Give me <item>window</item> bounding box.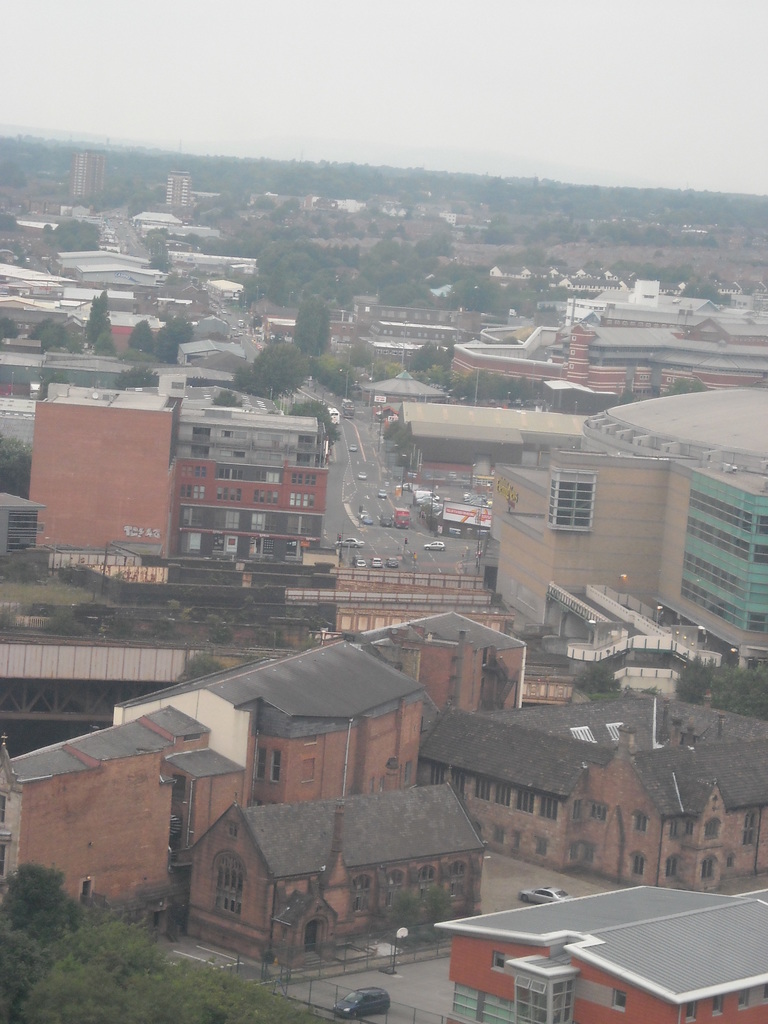
[633, 852, 641, 877].
